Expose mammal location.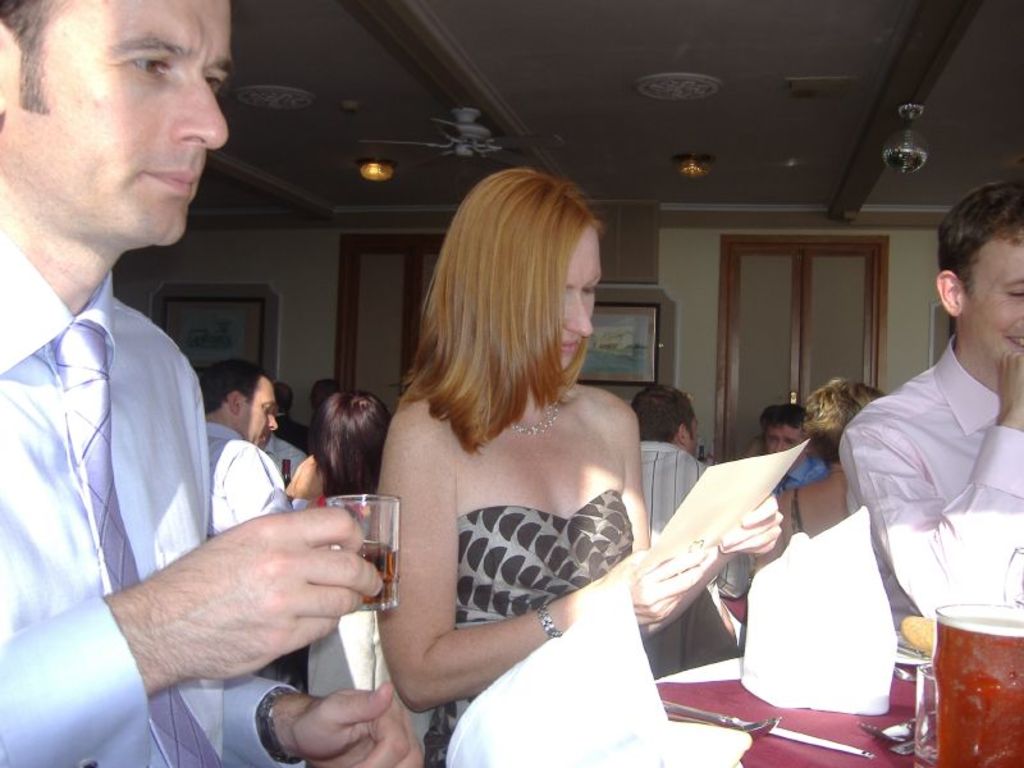
Exposed at x1=831, y1=170, x2=1023, y2=630.
